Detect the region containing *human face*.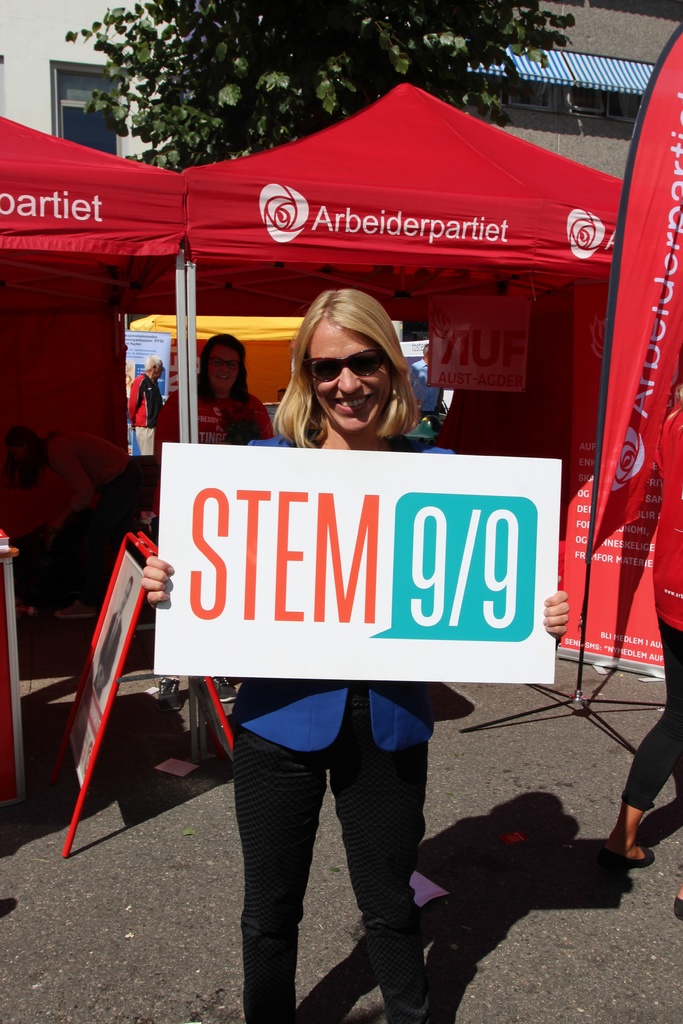
{"left": 310, "top": 320, "right": 391, "bottom": 434}.
